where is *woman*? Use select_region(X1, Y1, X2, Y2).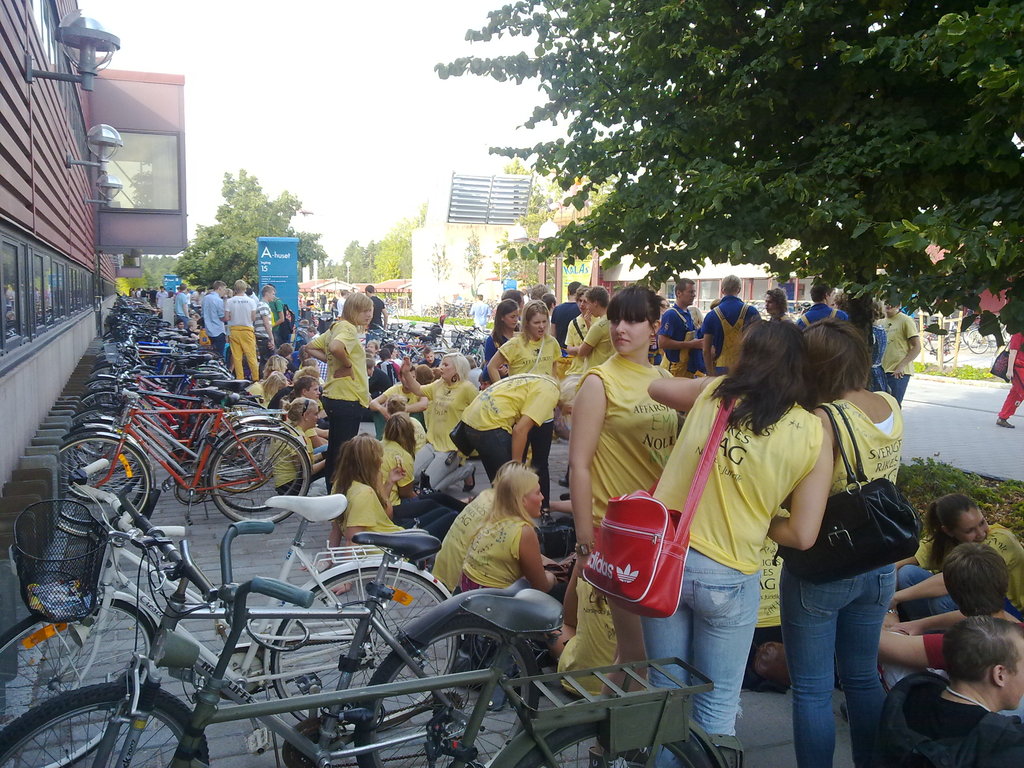
select_region(449, 463, 573, 653).
